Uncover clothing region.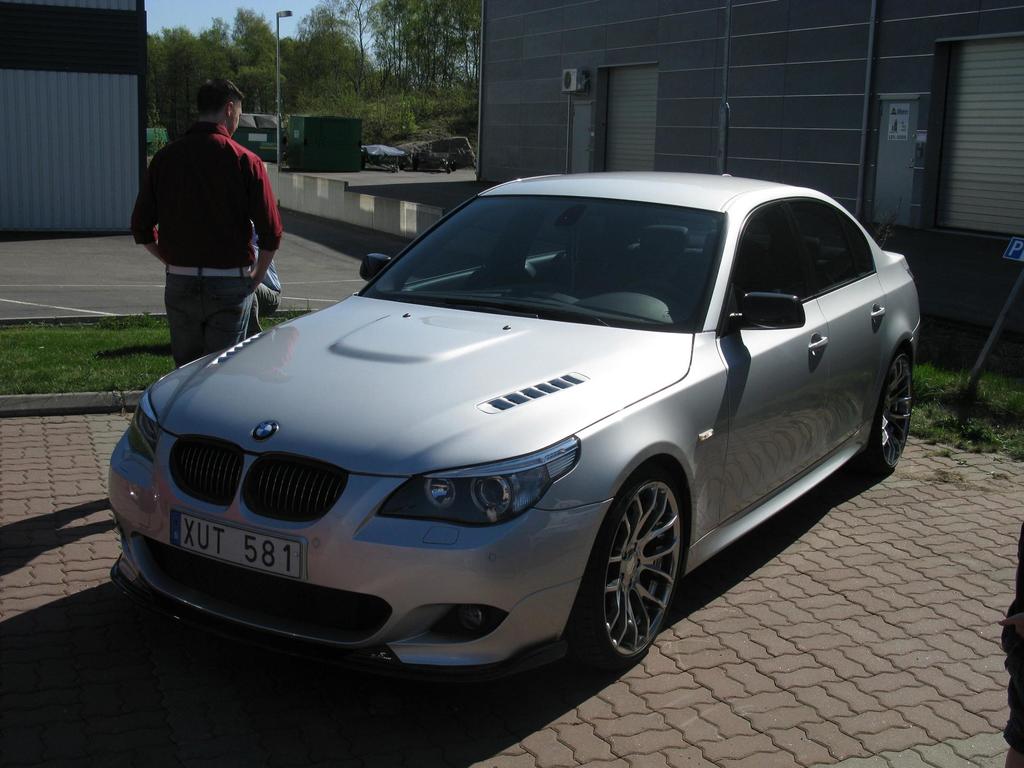
Uncovered: box=[167, 279, 241, 363].
